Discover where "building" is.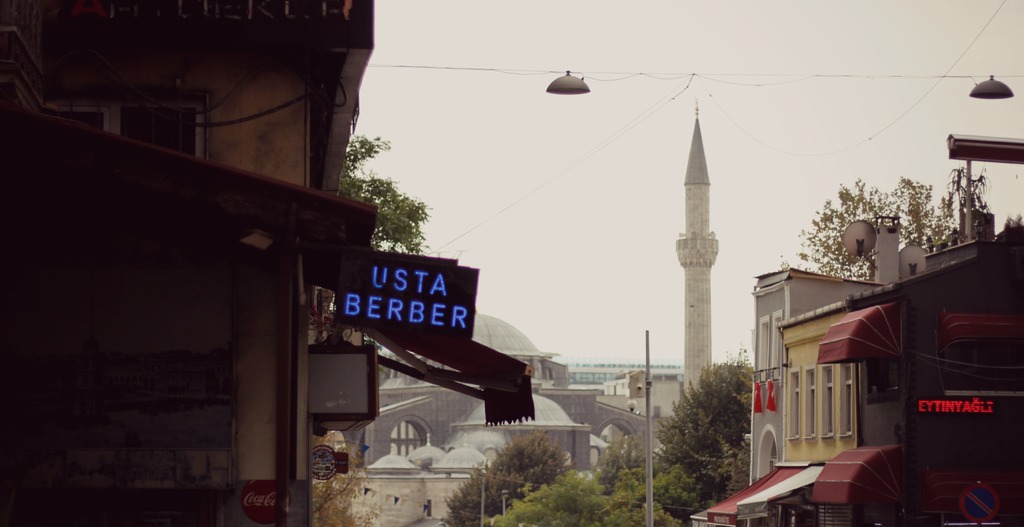
Discovered at (x1=710, y1=321, x2=904, y2=526).
